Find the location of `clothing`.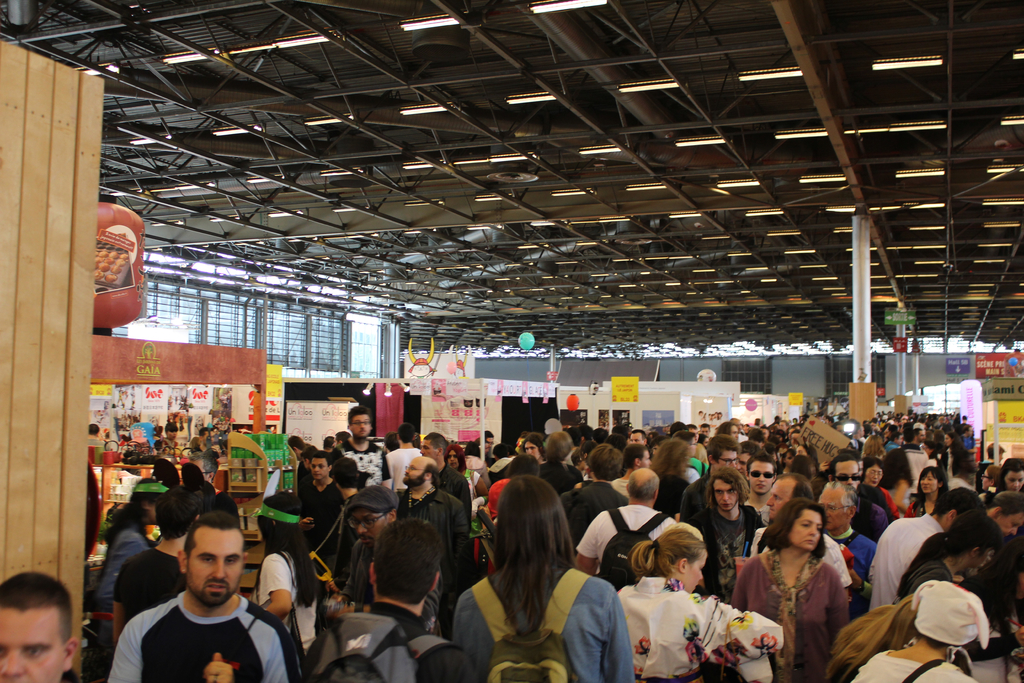
Location: Rect(529, 466, 577, 513).
